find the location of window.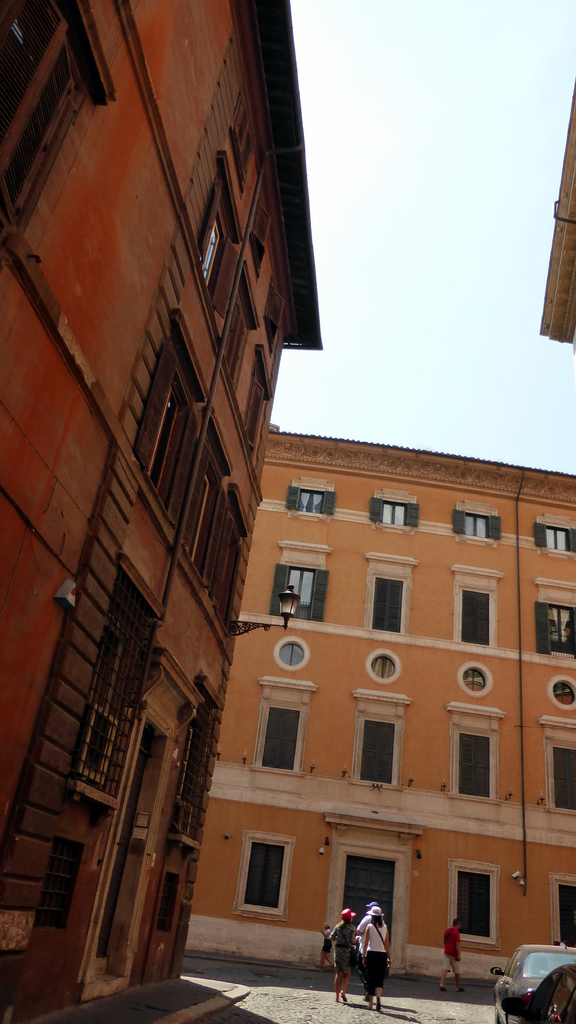
Location: (left=459, top=876, right=497, bottom=937).
